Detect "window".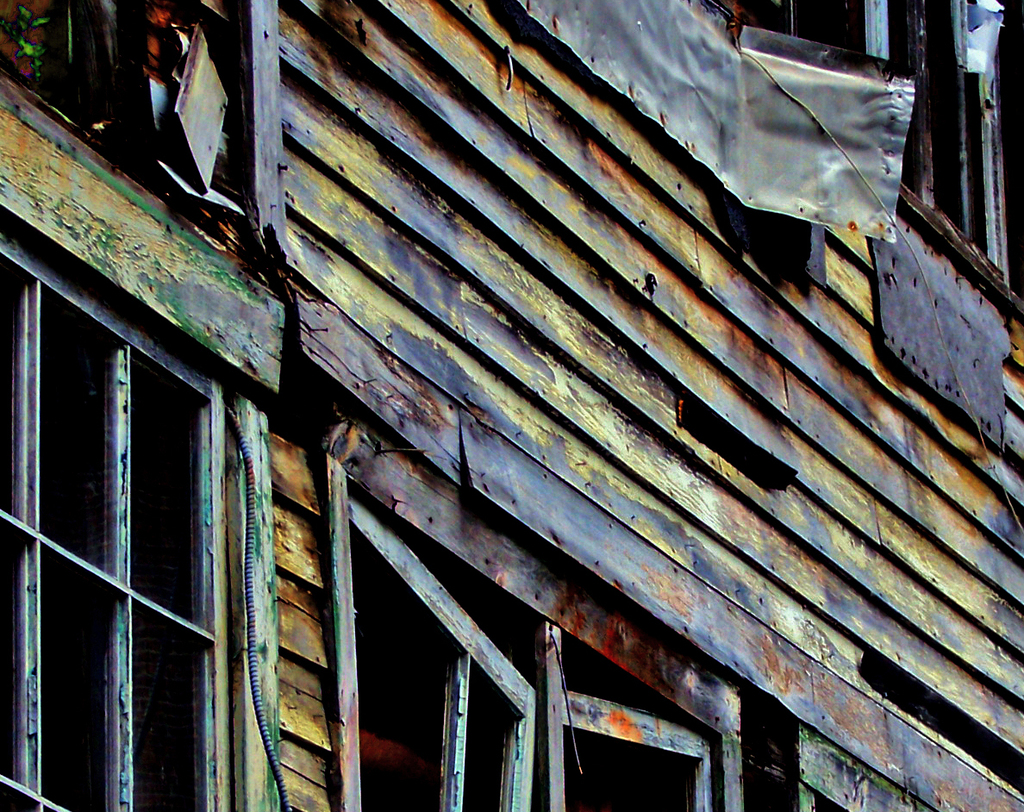
Detected at [left=345, top=475, right=728, bottom=811].
